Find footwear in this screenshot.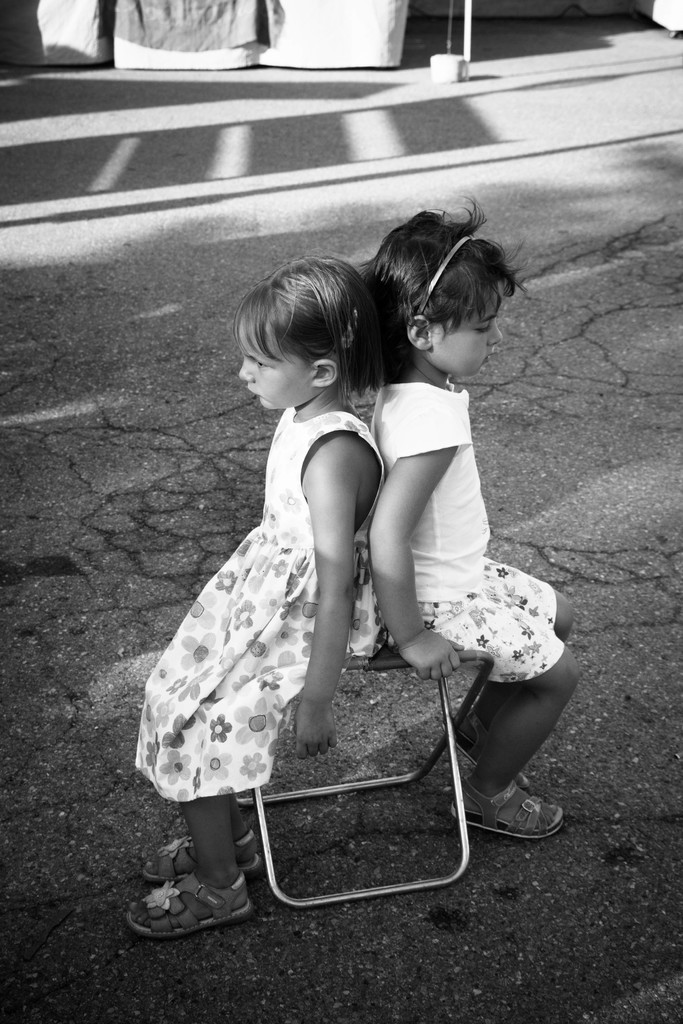
The bounding box for footwear is 141/829/260/881.
